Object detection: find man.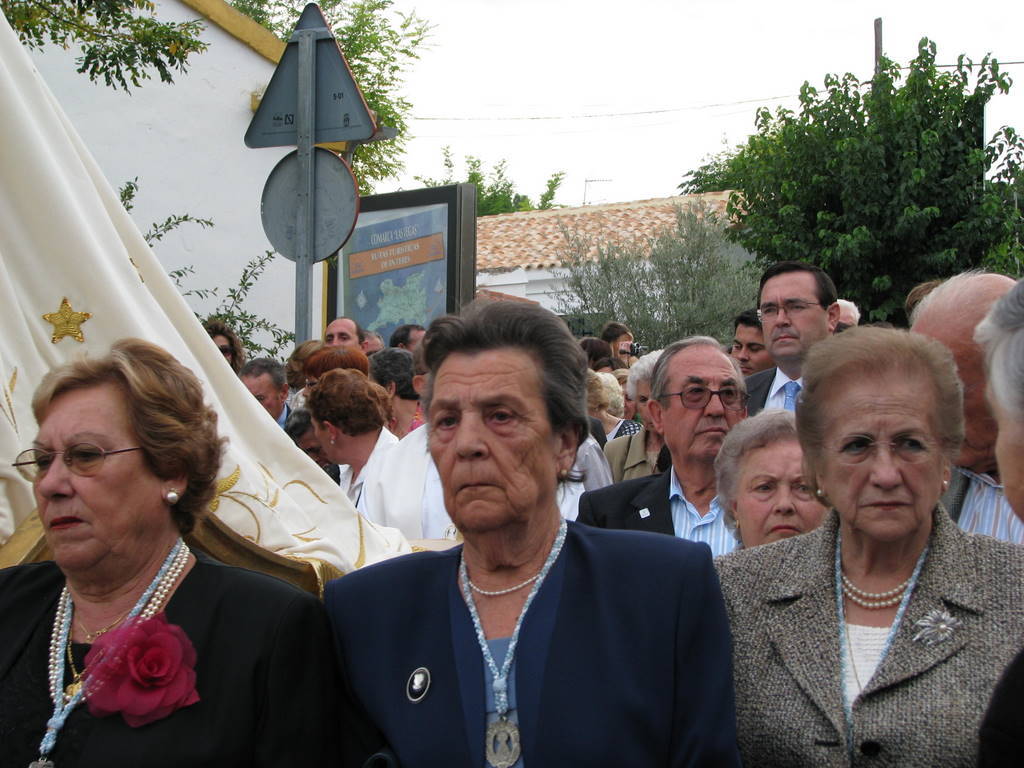
box(356, 356, 579, 538).
